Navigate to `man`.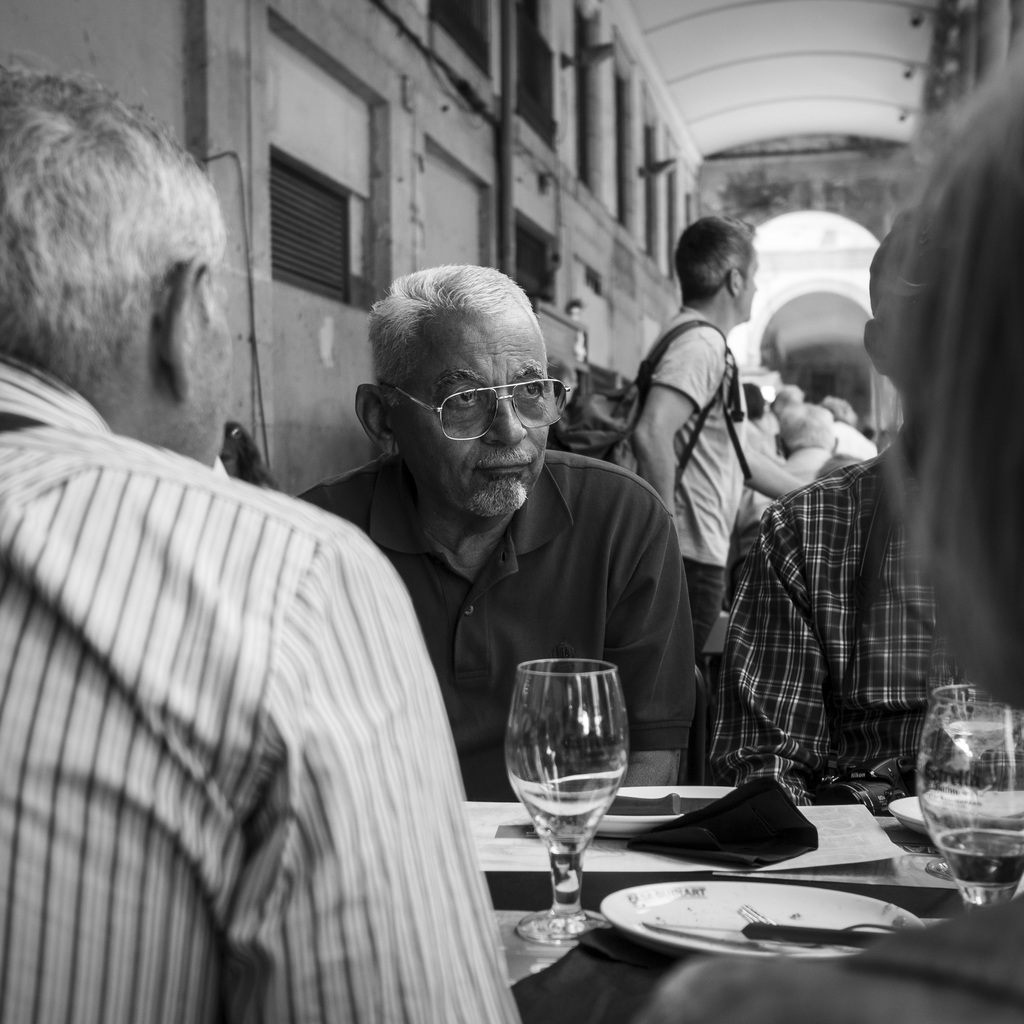
Navigation target: 553,212,801,662.
